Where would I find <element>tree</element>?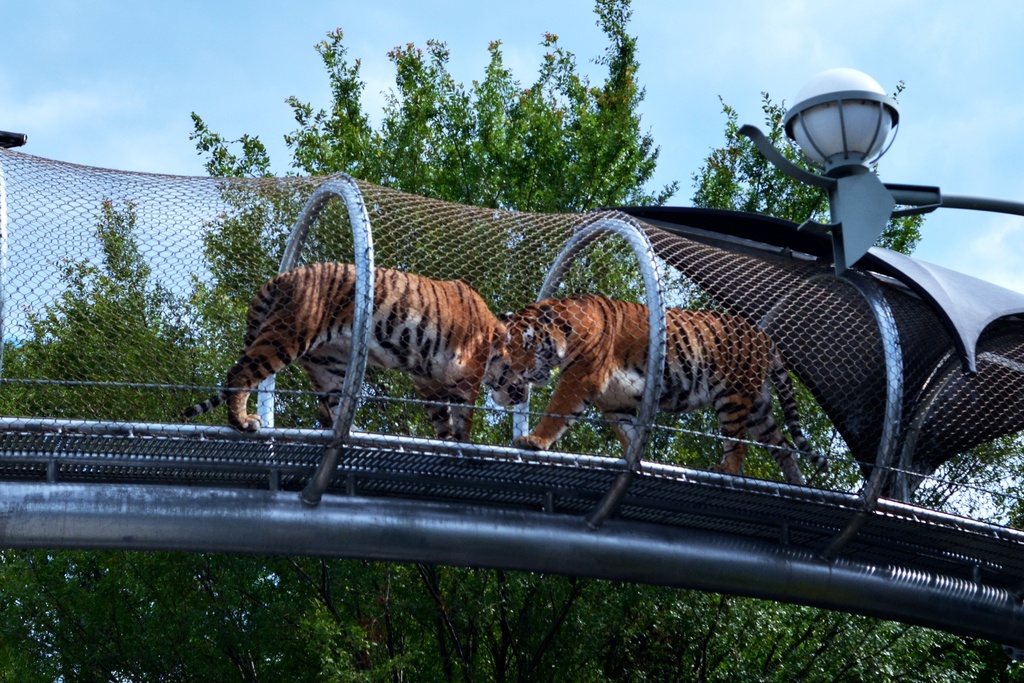
At (x1=31, y1=157, x2=196, y2=443).
